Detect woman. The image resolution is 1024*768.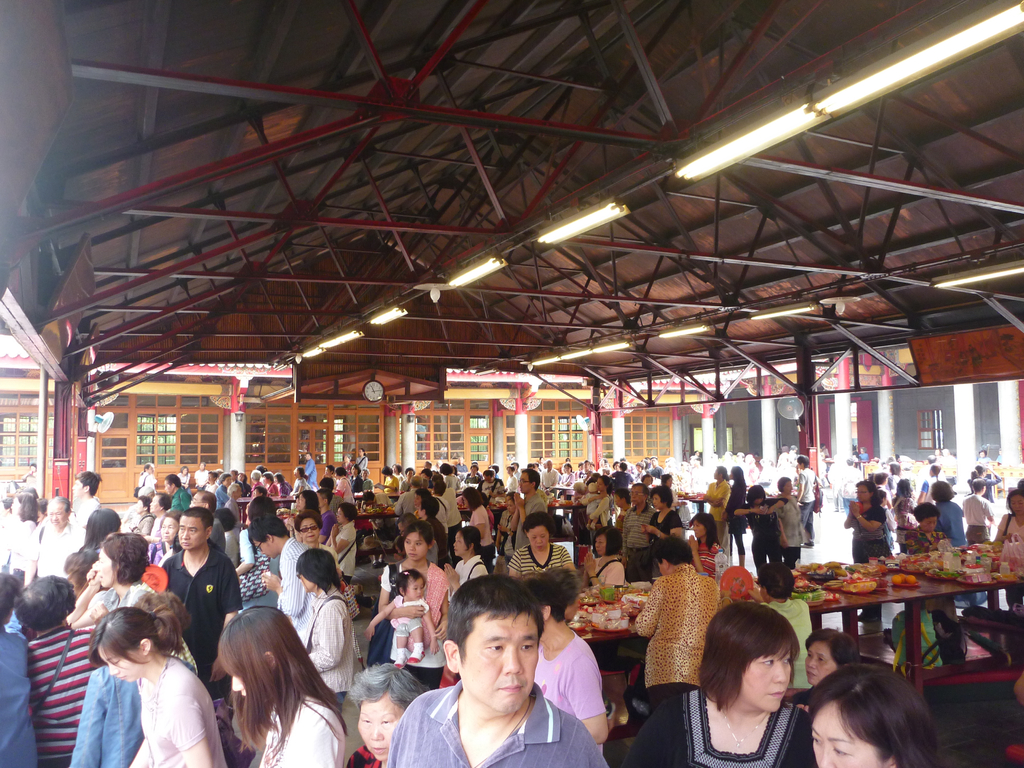
region(209, 607, 348, 767).
